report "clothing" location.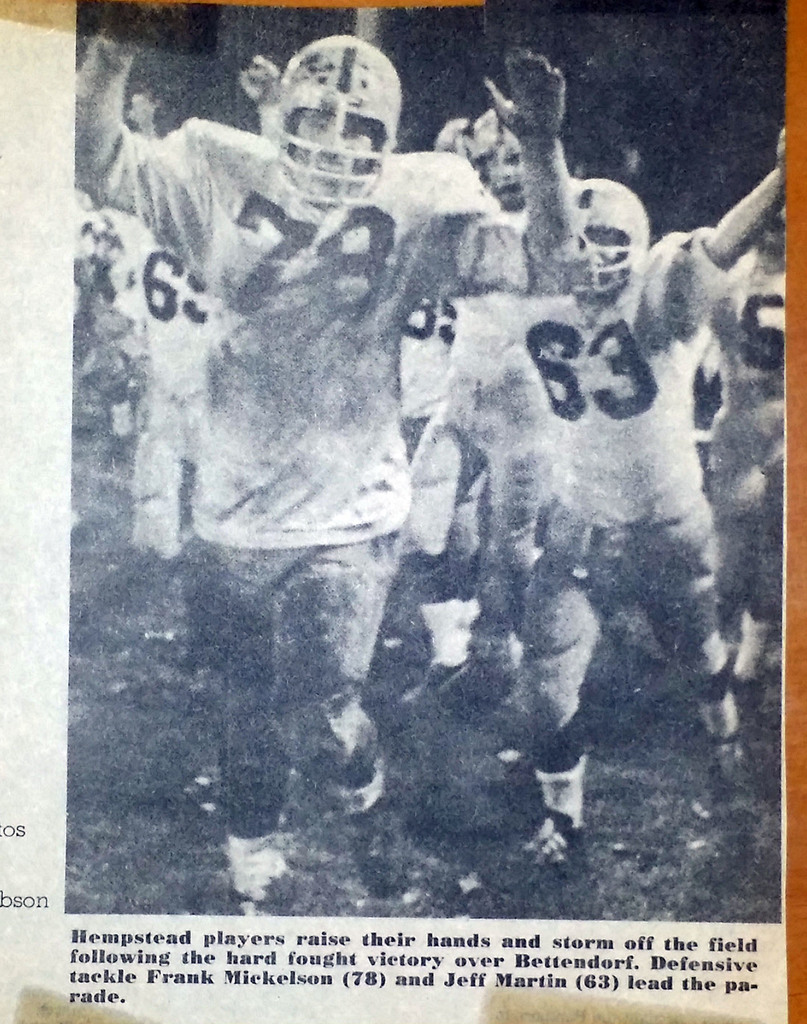
Report: [left=187, top=521, right=408, bottom=696].
